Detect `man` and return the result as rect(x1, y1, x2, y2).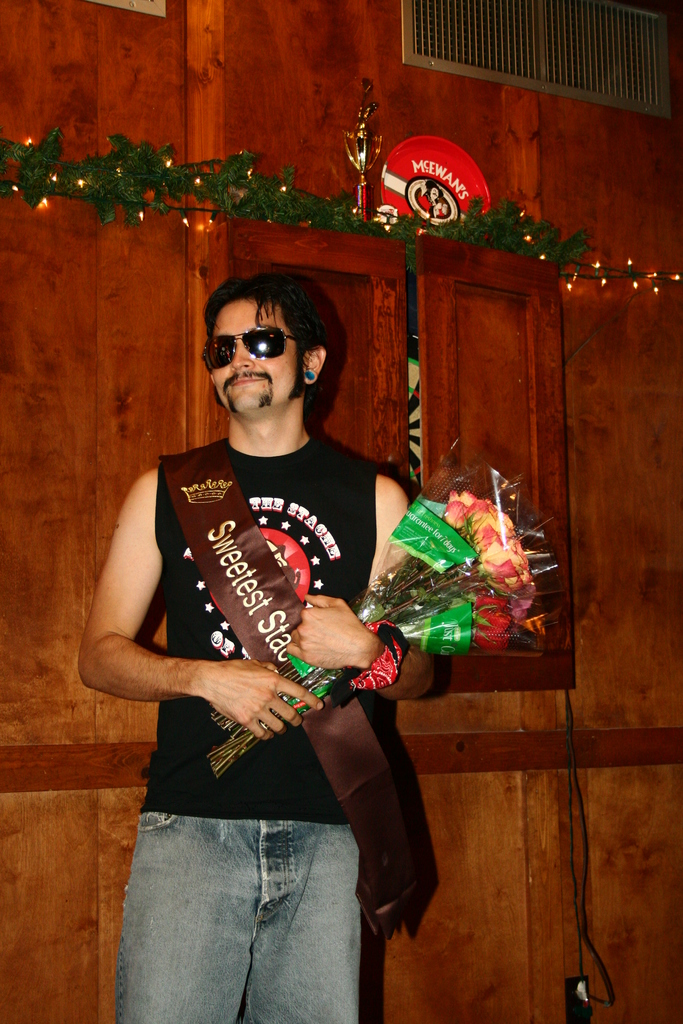
rect(93, 246, 473, 964).
